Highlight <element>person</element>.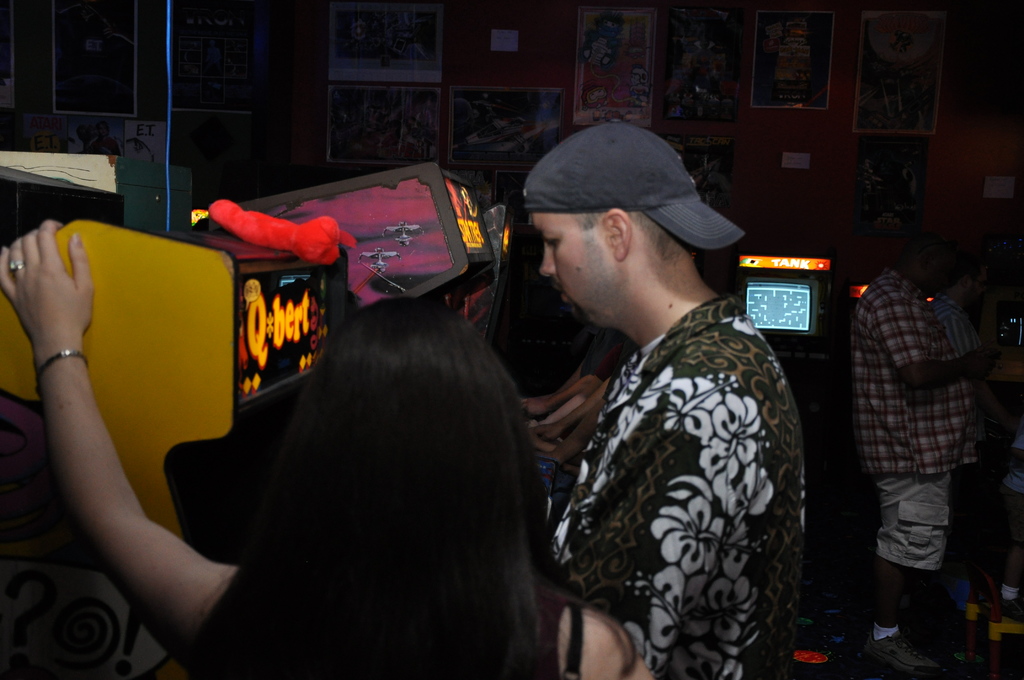
Highlighted region: {"x1": 0, "y1": 219, "x2": 652, "y2": 679}.
